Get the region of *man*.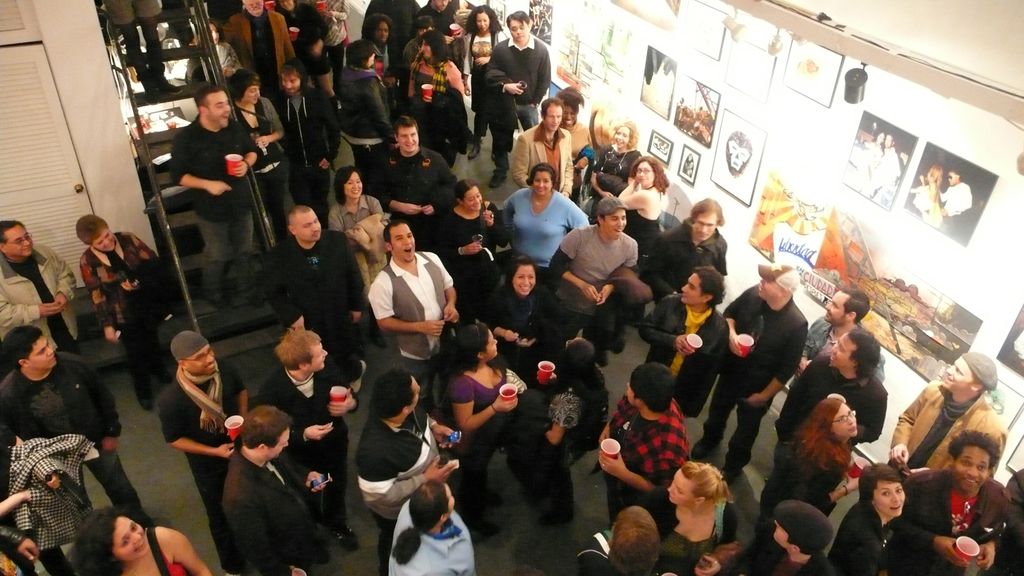
x1=259, y1=327, x2=355, y2=532.
